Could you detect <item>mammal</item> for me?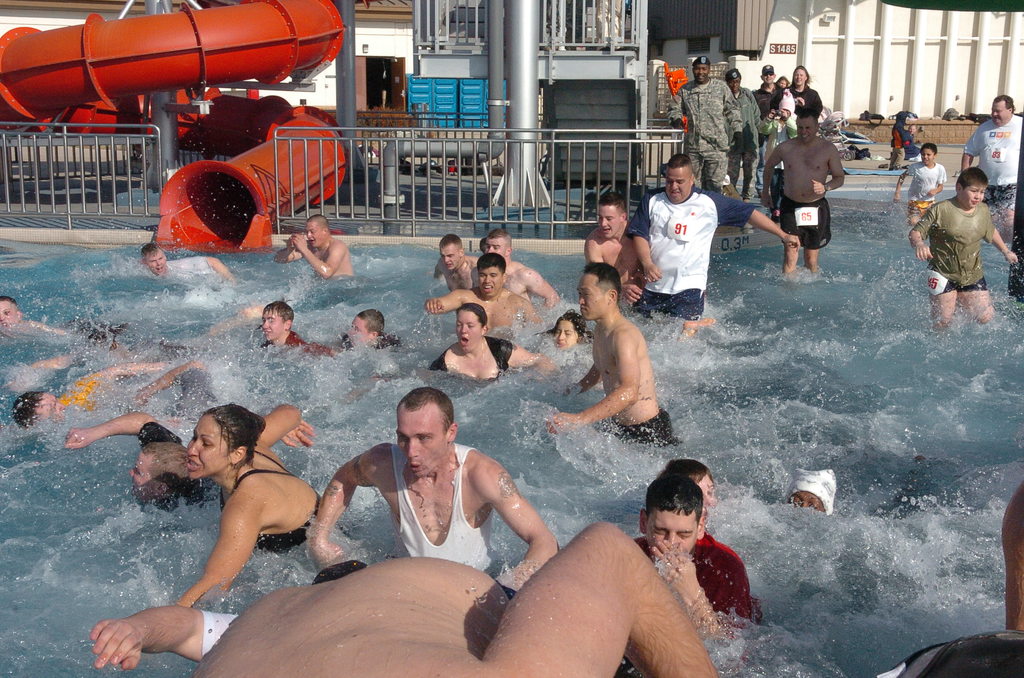
Detection result: [x1=899, y1=145, x2=947, y2=221].
